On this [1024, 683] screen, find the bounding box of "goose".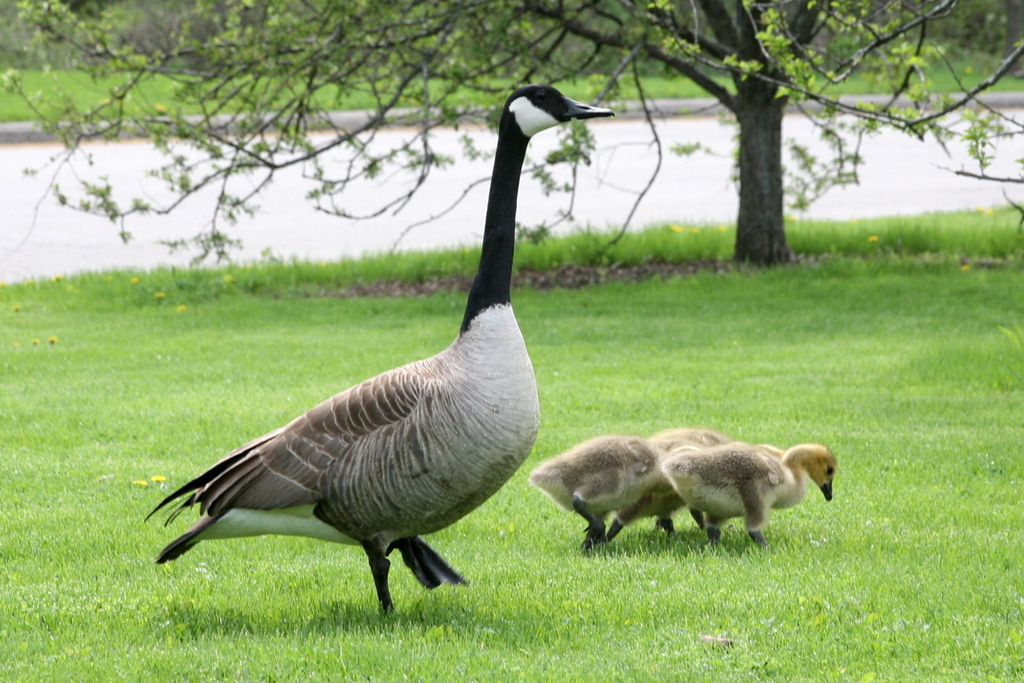
Bounding box: (652,420,735,514).
